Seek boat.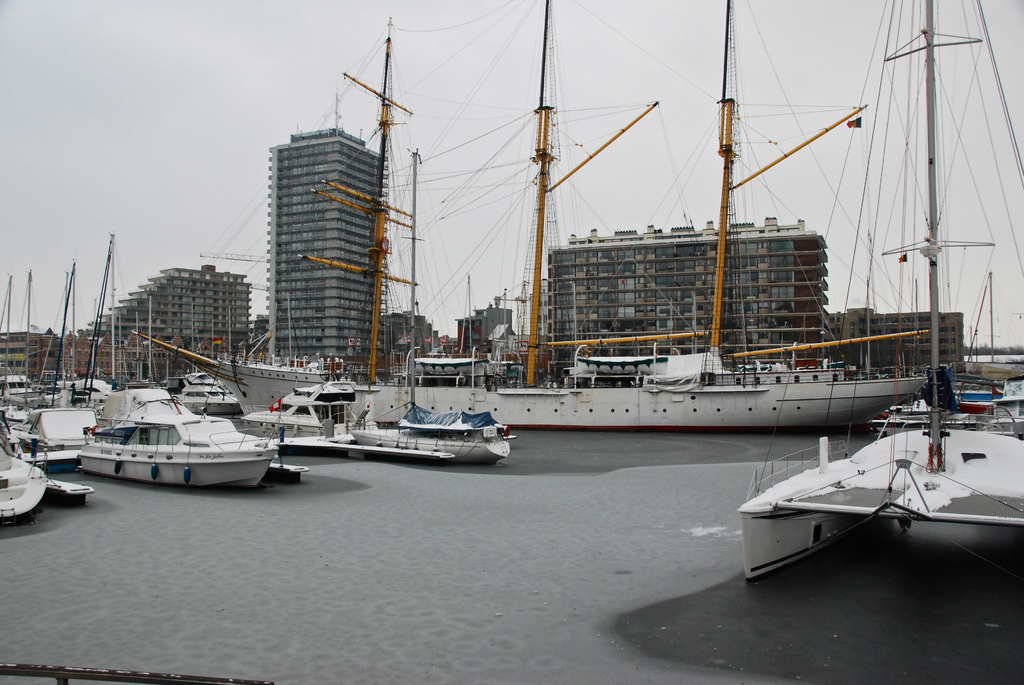
locate(349, 7, 923, 454).
